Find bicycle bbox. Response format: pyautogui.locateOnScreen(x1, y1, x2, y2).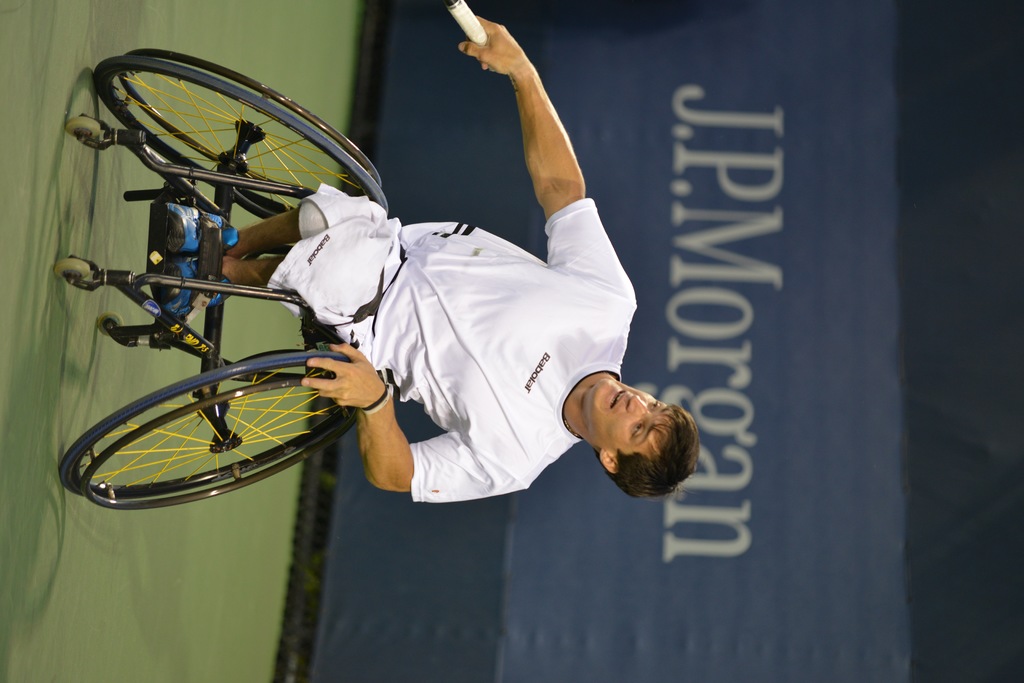
pyautogui.locateOnScreen(60, 51, 392, 510).
